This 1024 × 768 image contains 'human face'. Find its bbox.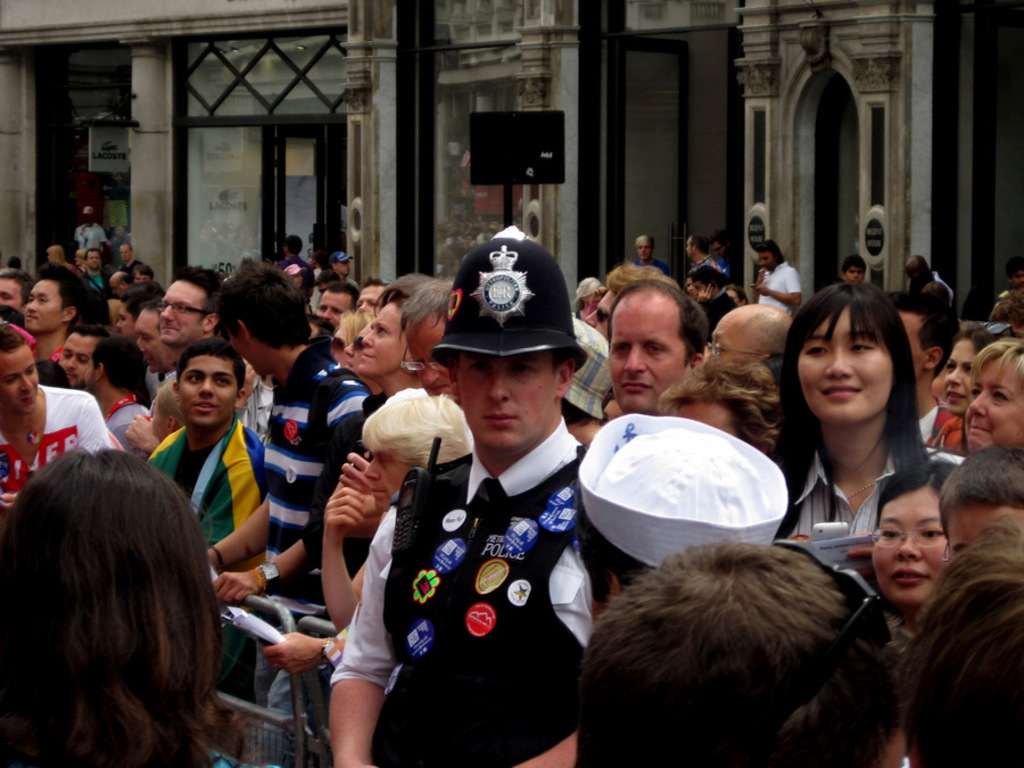
874,488,947,605.
